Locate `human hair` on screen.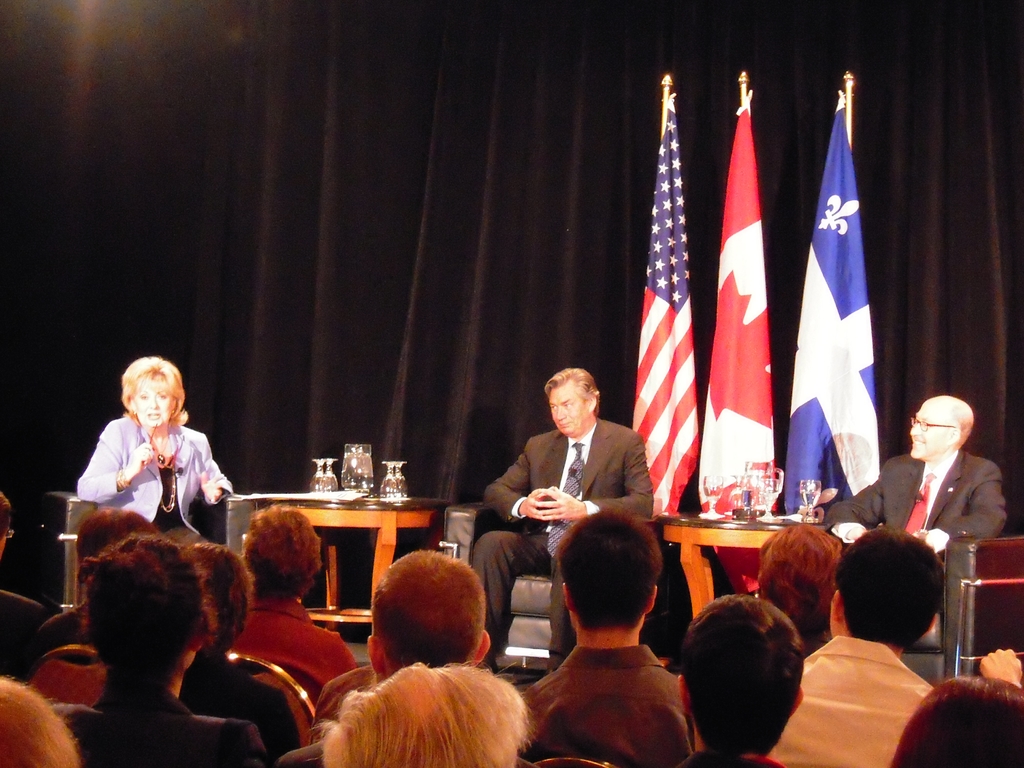
On screen at (543, 364, 600, 417).
